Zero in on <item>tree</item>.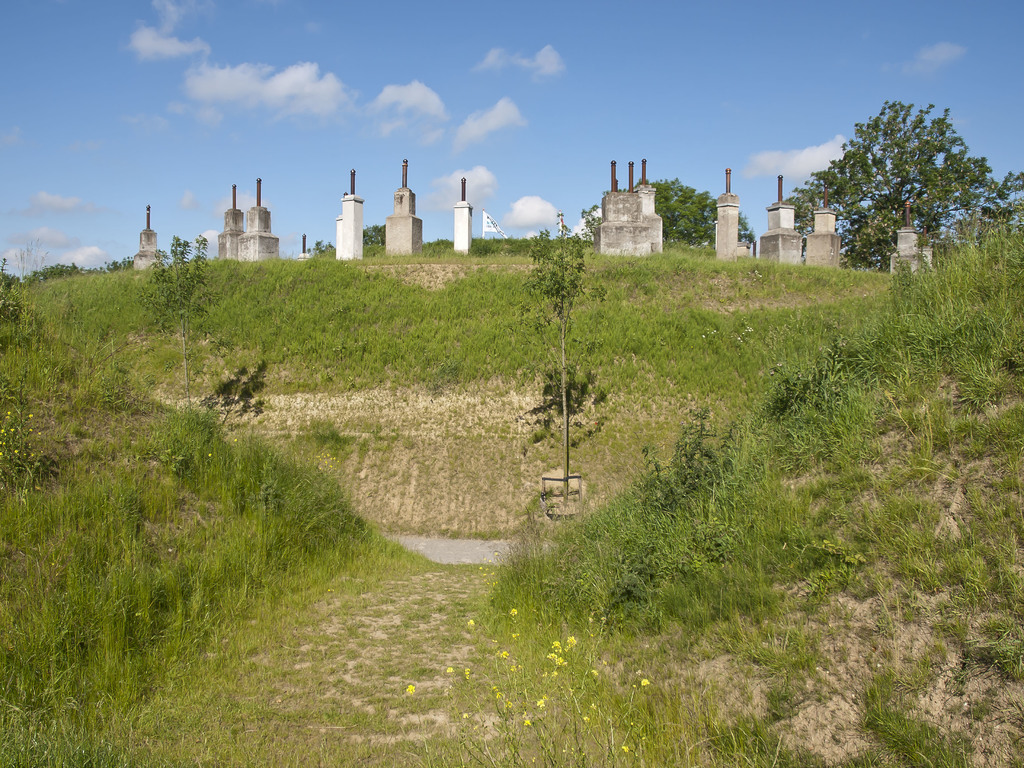
Zeroed in: select_region(784, 97, 999, 280).
